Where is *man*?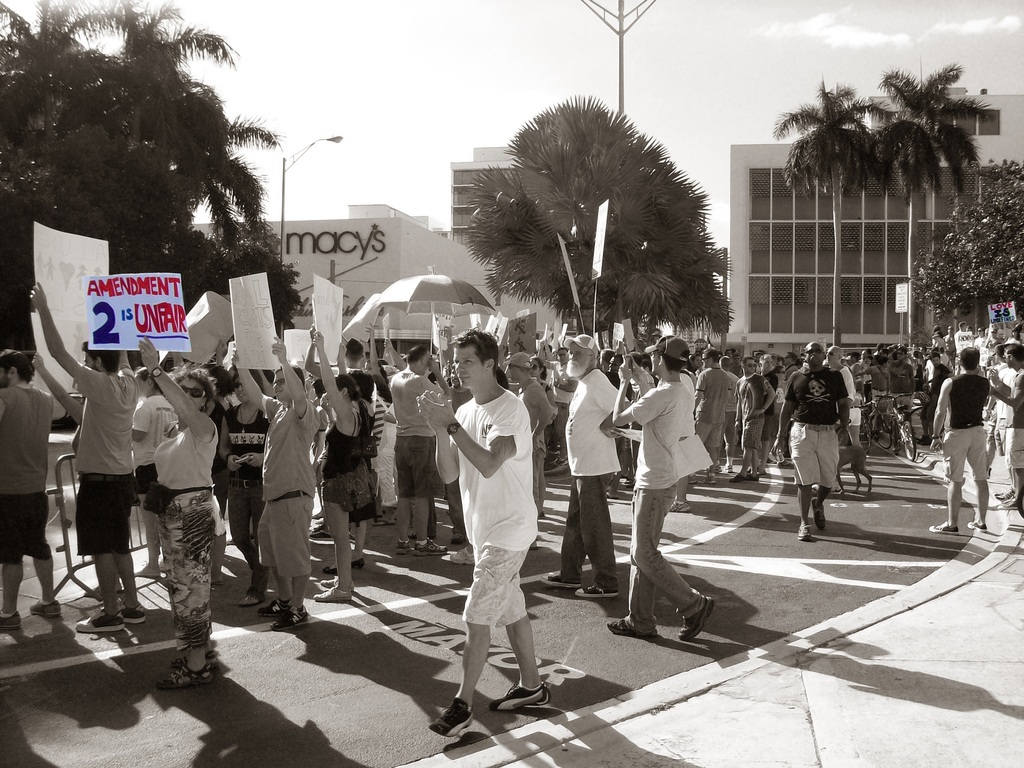
detection(388, 346, 451, 559).
